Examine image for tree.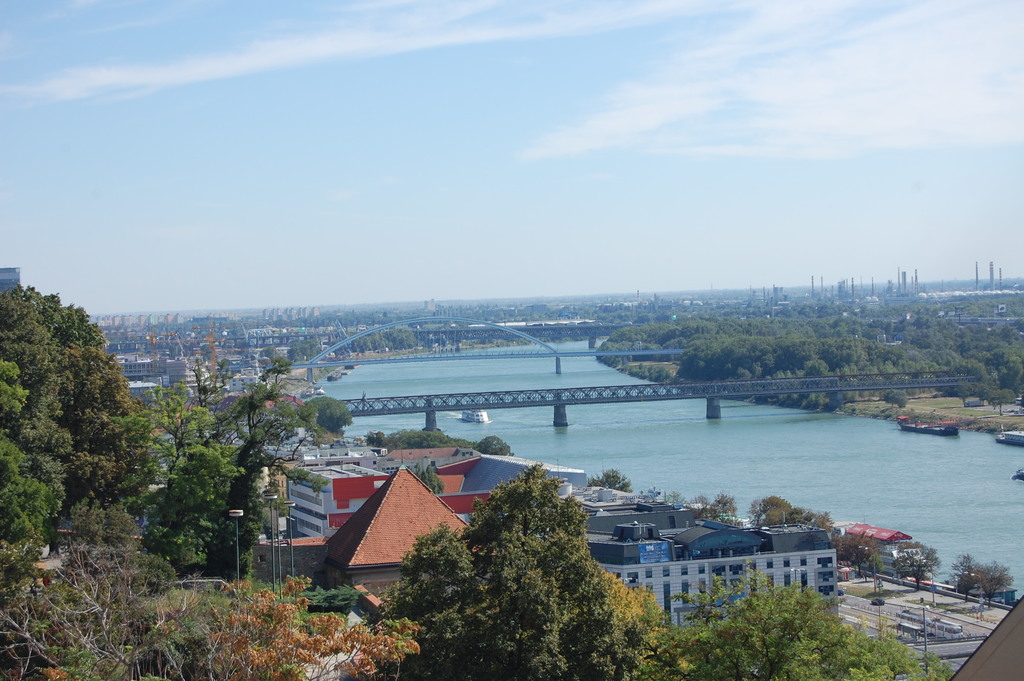
Examination result: {"left": 695, "top": 491, "right": 735, "bottom": 525}.
